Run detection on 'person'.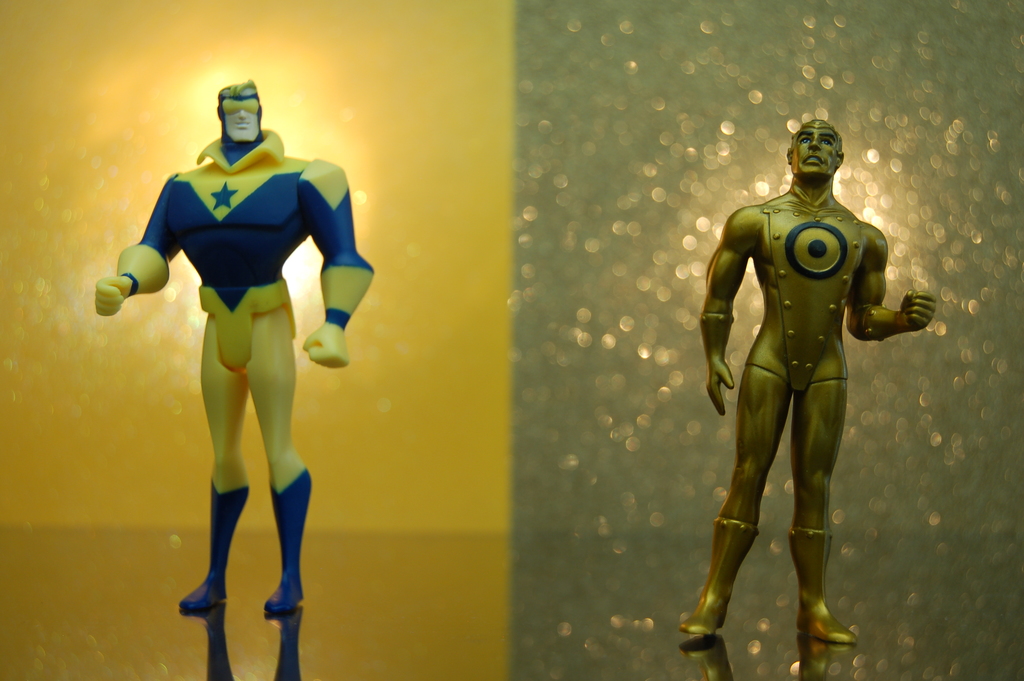
Result: <bbox>94, 76, 372, 617</bbox>.
